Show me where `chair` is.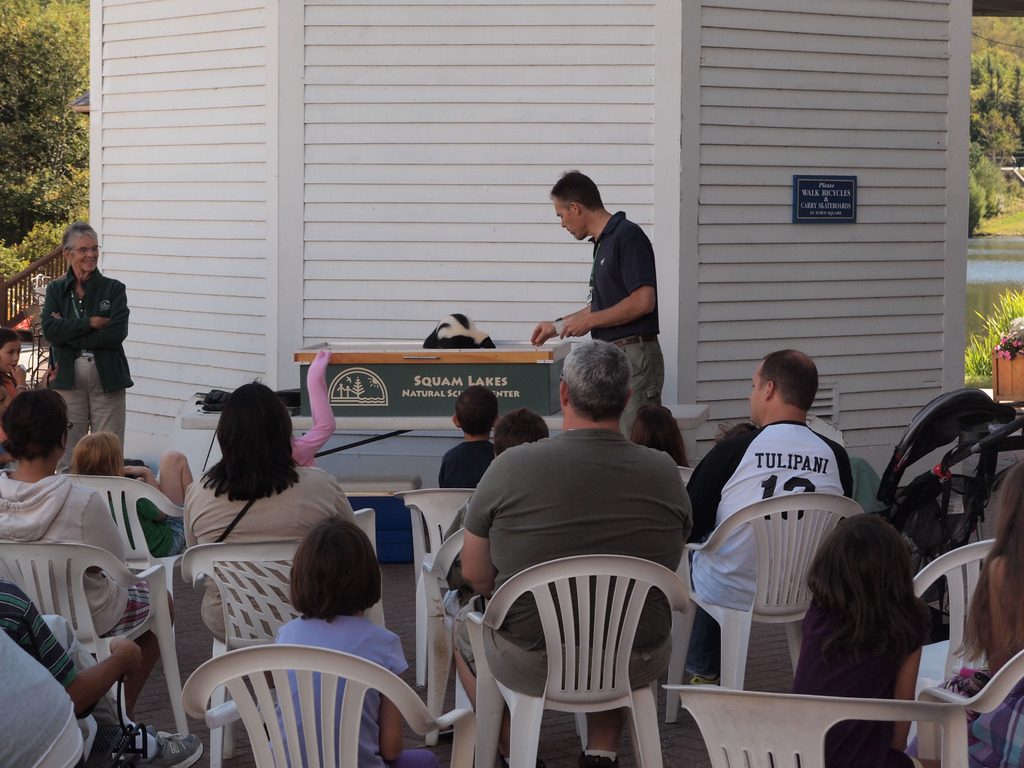
`chair` is at 915,652,1023,767.
